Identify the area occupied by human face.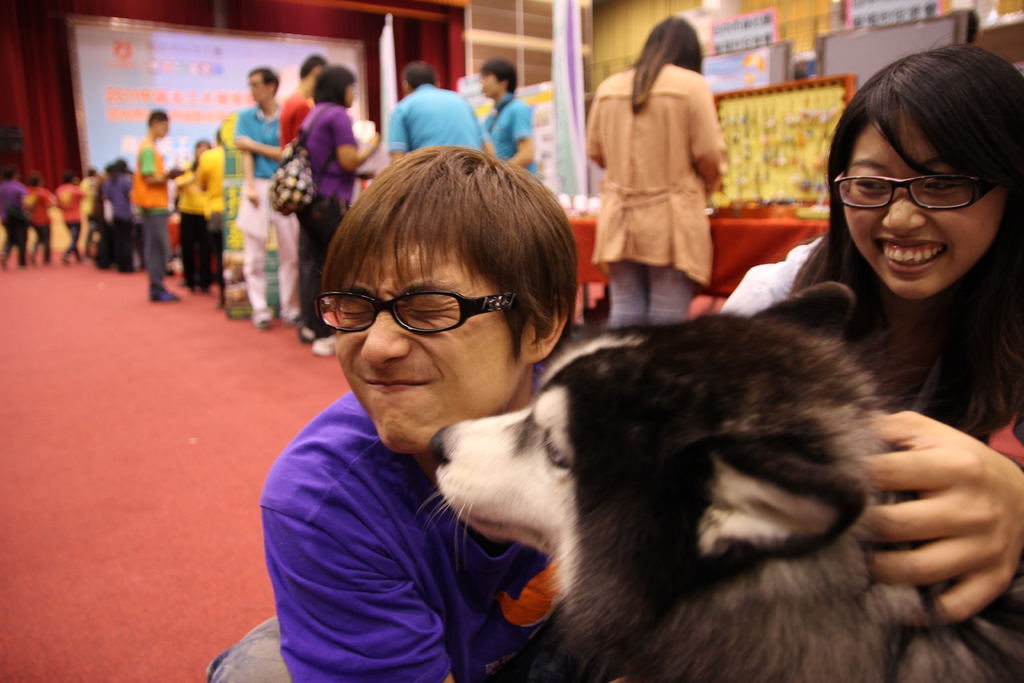
Area: locate(158, 120, 171, 138).
